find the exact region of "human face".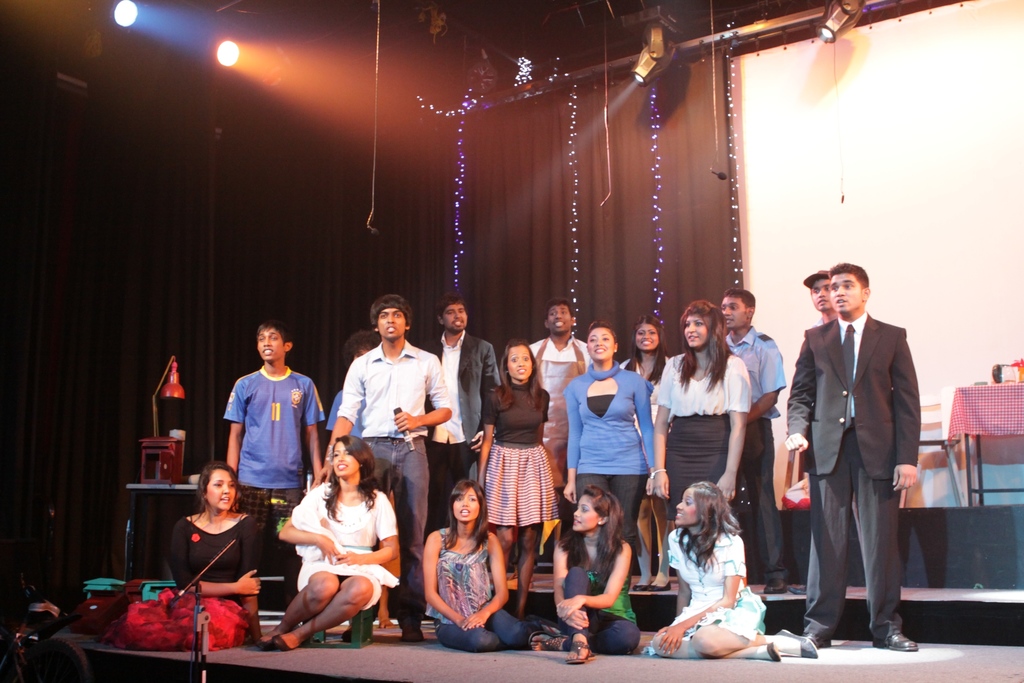
Exact region: bbox=[258, 331, 283, 363].
